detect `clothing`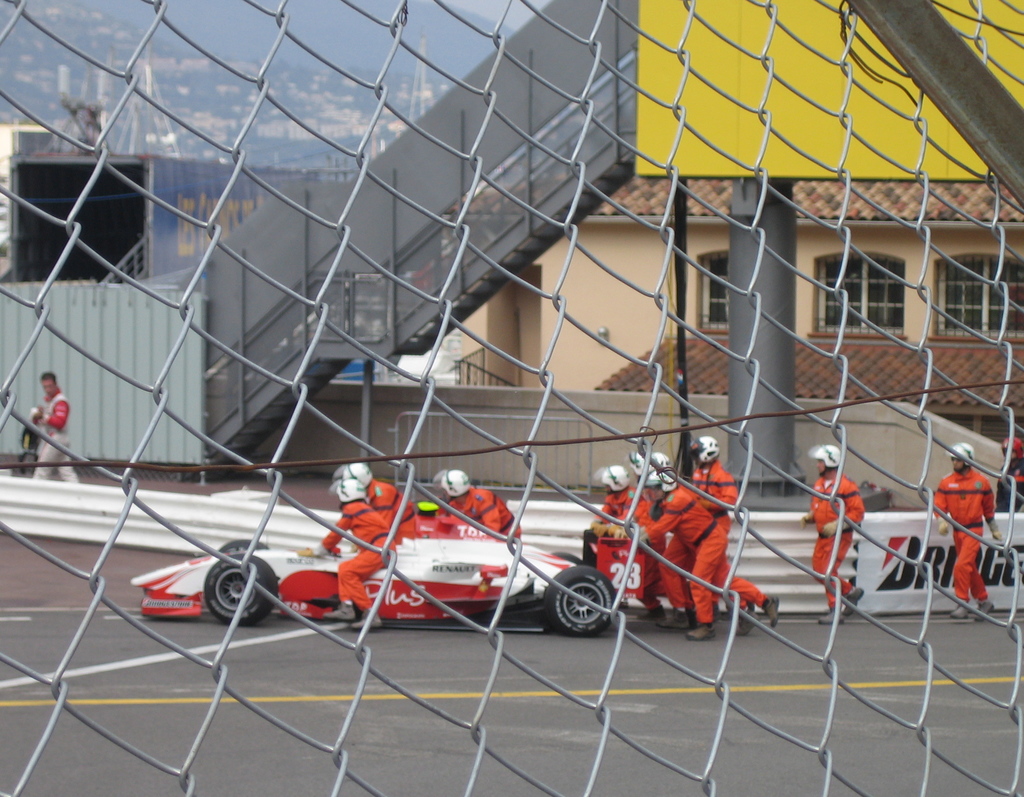
Rect(324, 502, 396, 610)
